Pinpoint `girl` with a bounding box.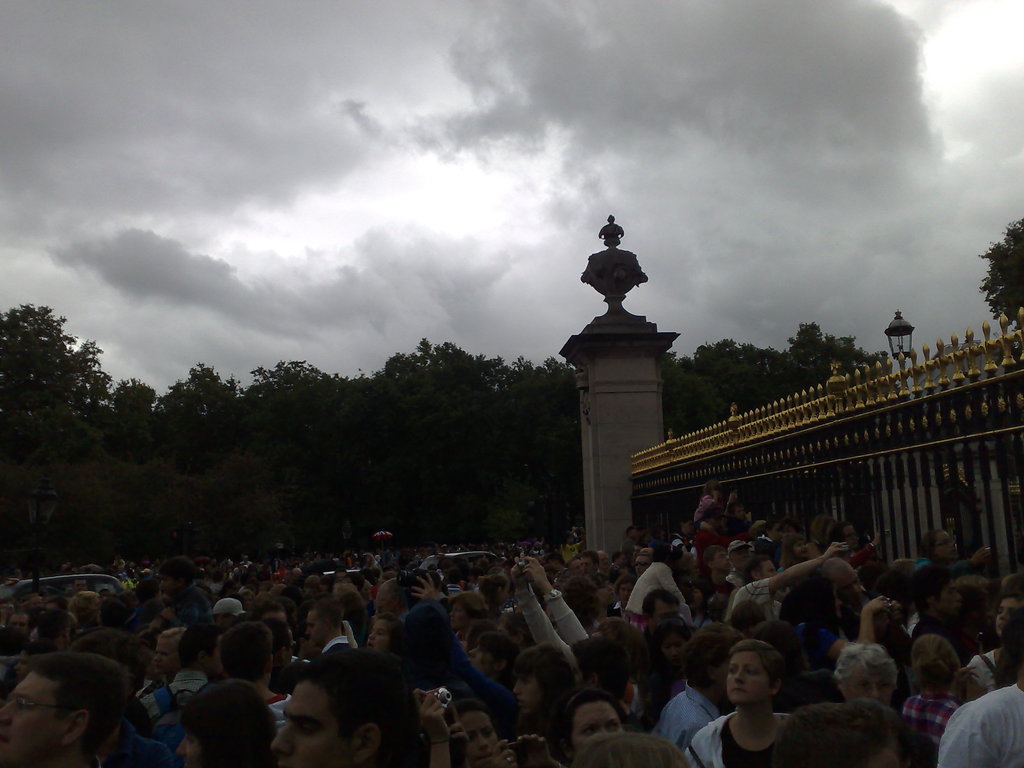
[x1=459, y1=696, x2=501, y2=767].
